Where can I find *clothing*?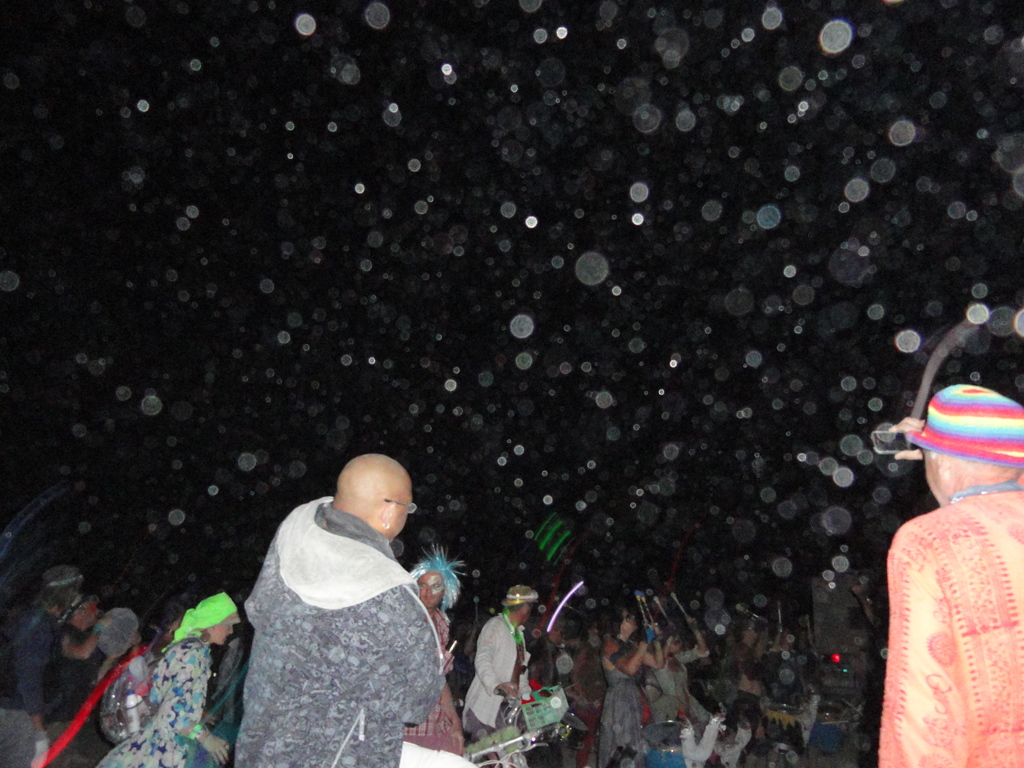
You can find it at l=463, t=605, r=538, b=767.
